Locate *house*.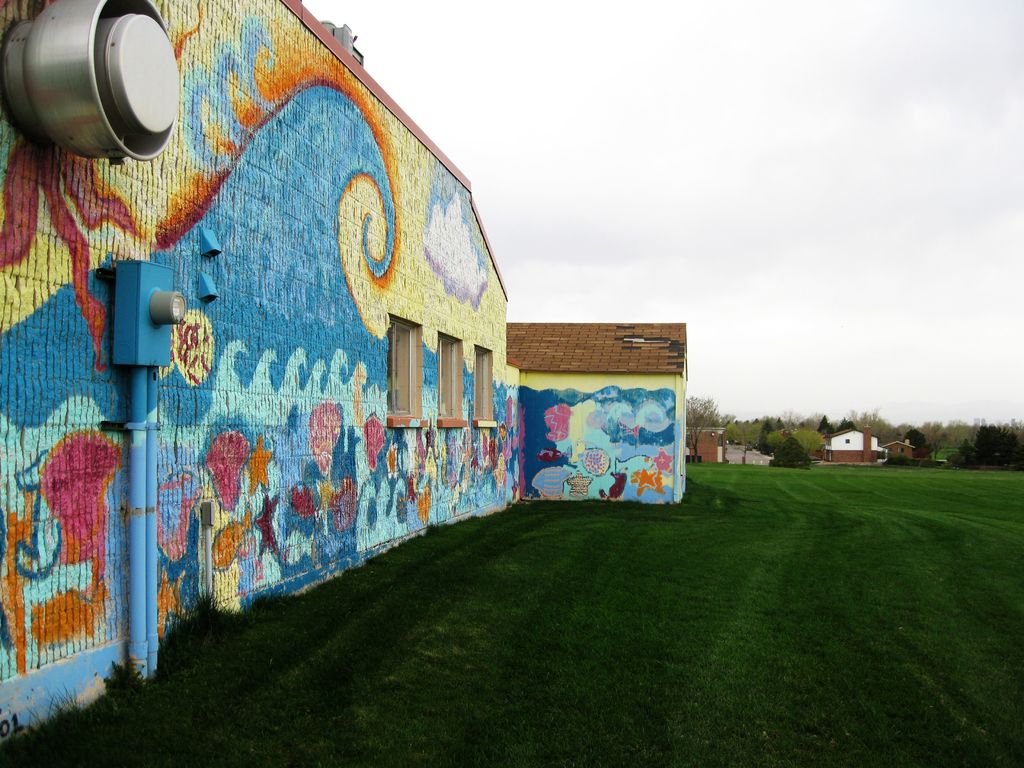
Bounding box: Rect(54, 0, 628, 625).
